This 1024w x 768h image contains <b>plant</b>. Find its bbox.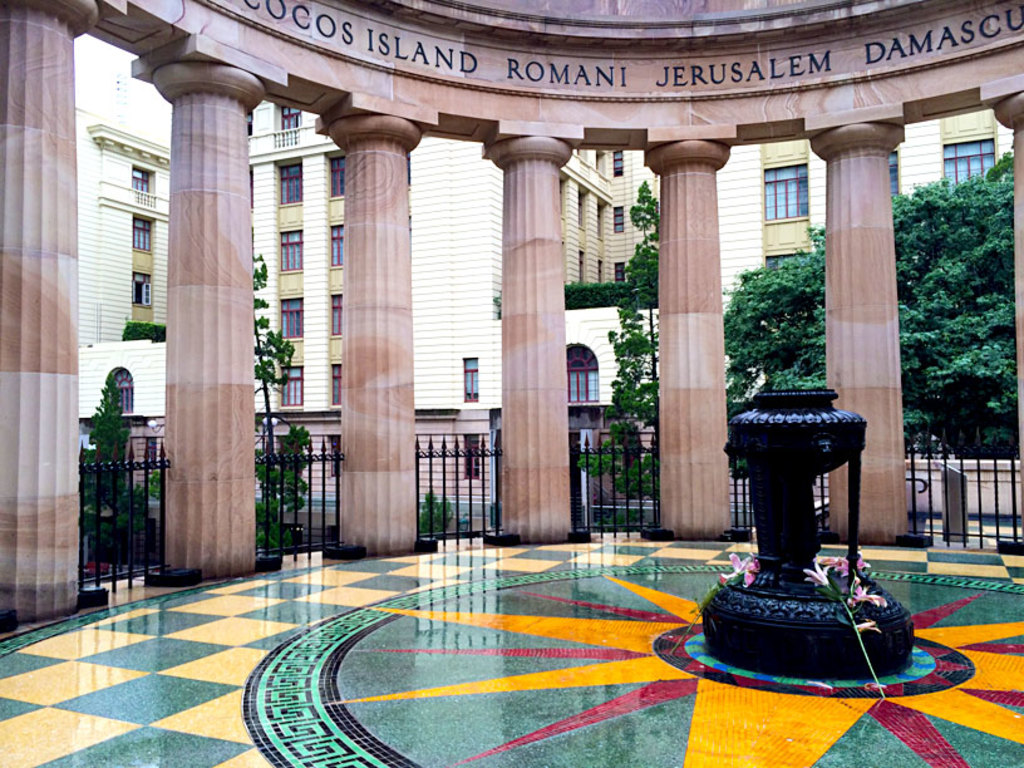
region(489, 504, 502, 537).
